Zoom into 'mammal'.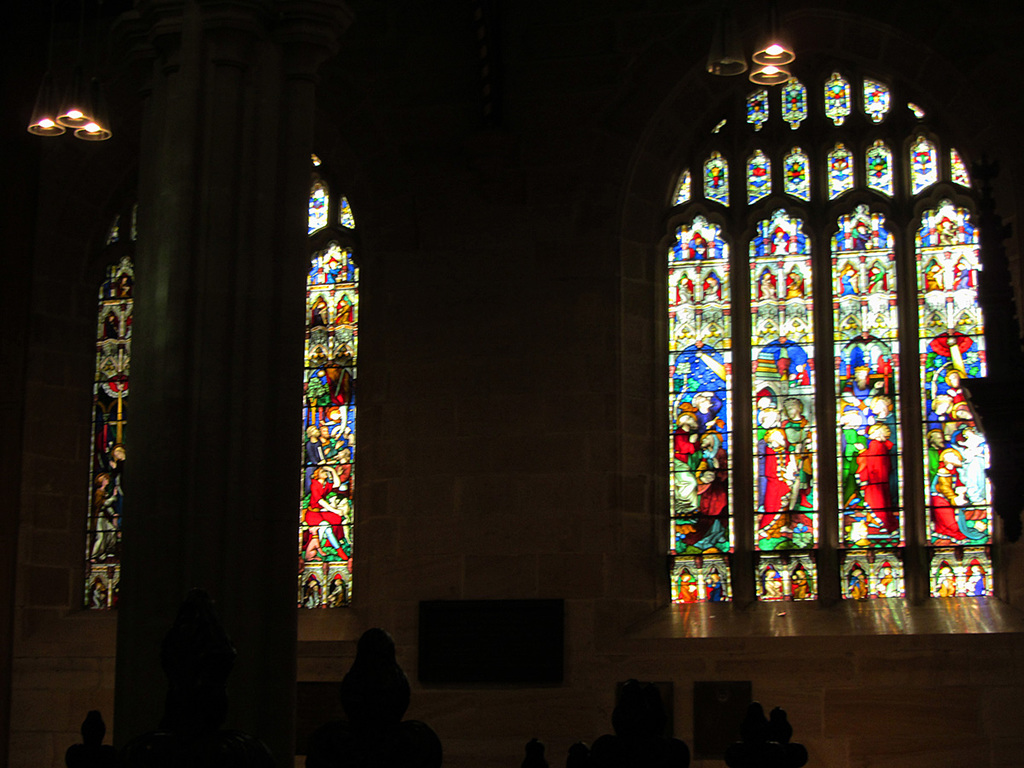
Zoom target: <region>758, 264, 777, 302</region>.
